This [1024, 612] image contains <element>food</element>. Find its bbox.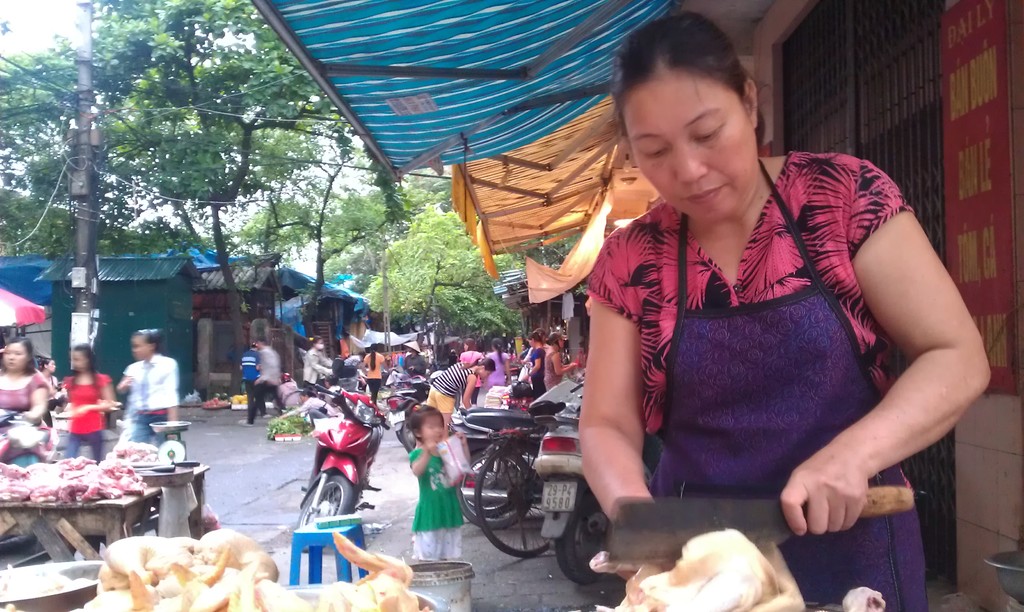
Rect(0, 462, 14, 504).
